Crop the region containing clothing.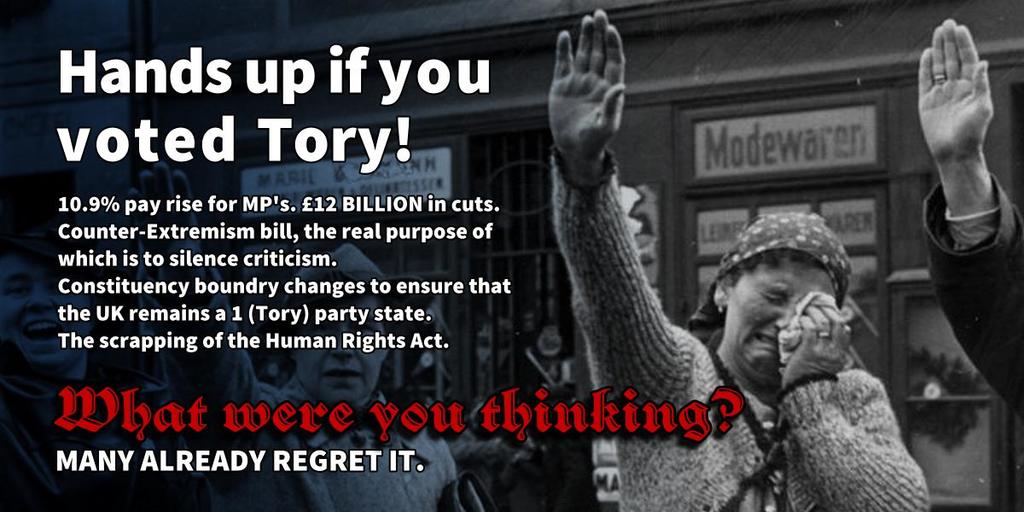
Crop region: 916, 177, 1023, 429.
